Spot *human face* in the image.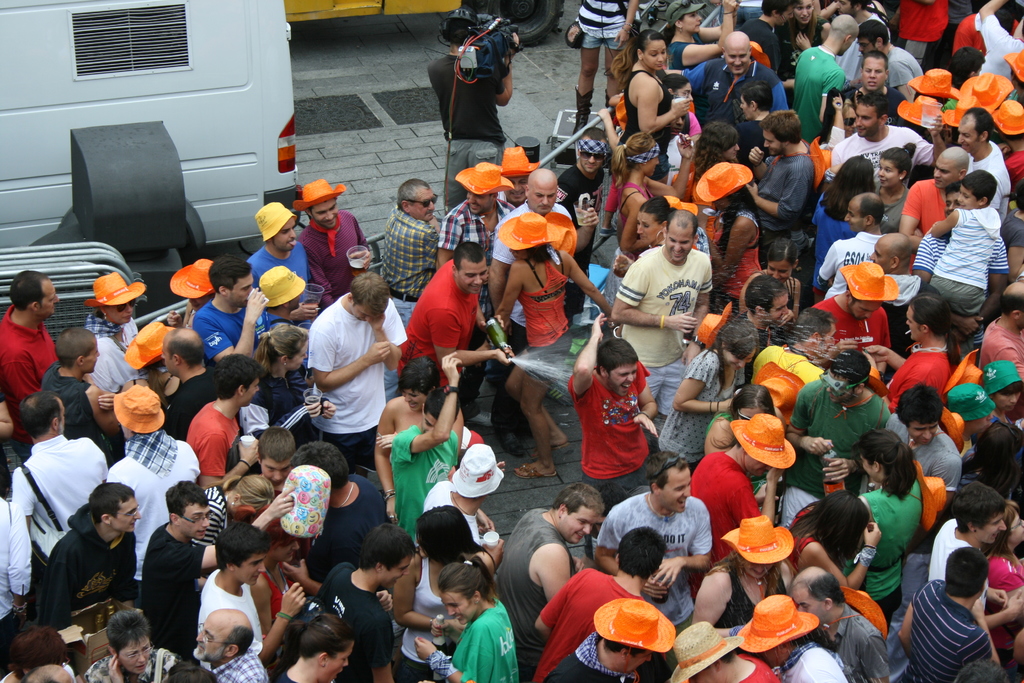
*human face* found at 724,147,741,160.
